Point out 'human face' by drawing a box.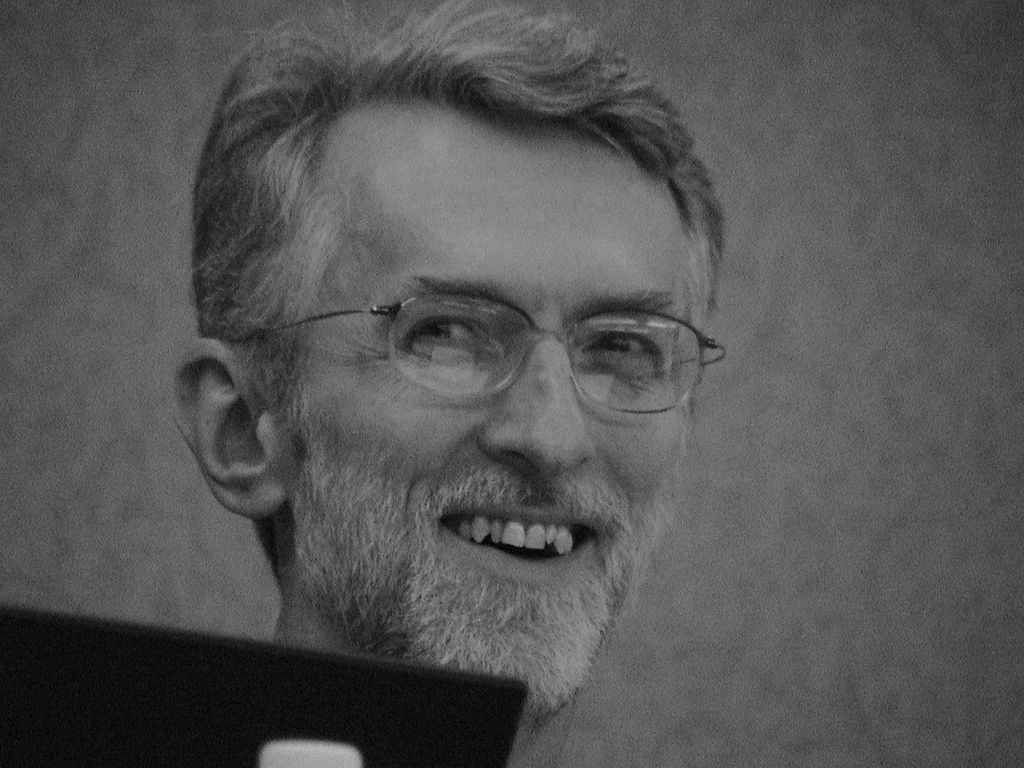
region(264, 111, 698, 721).
